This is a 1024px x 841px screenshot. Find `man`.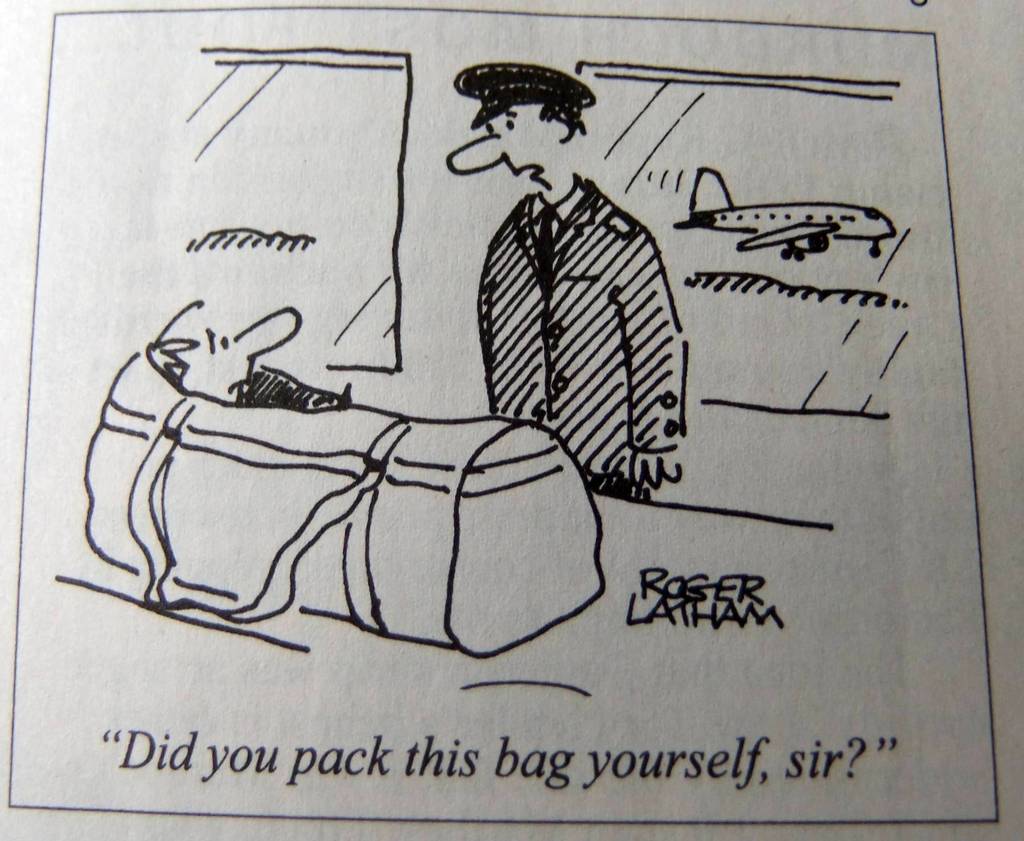
Bounding box: [left=423, top=67, right=705, bottom=536].
